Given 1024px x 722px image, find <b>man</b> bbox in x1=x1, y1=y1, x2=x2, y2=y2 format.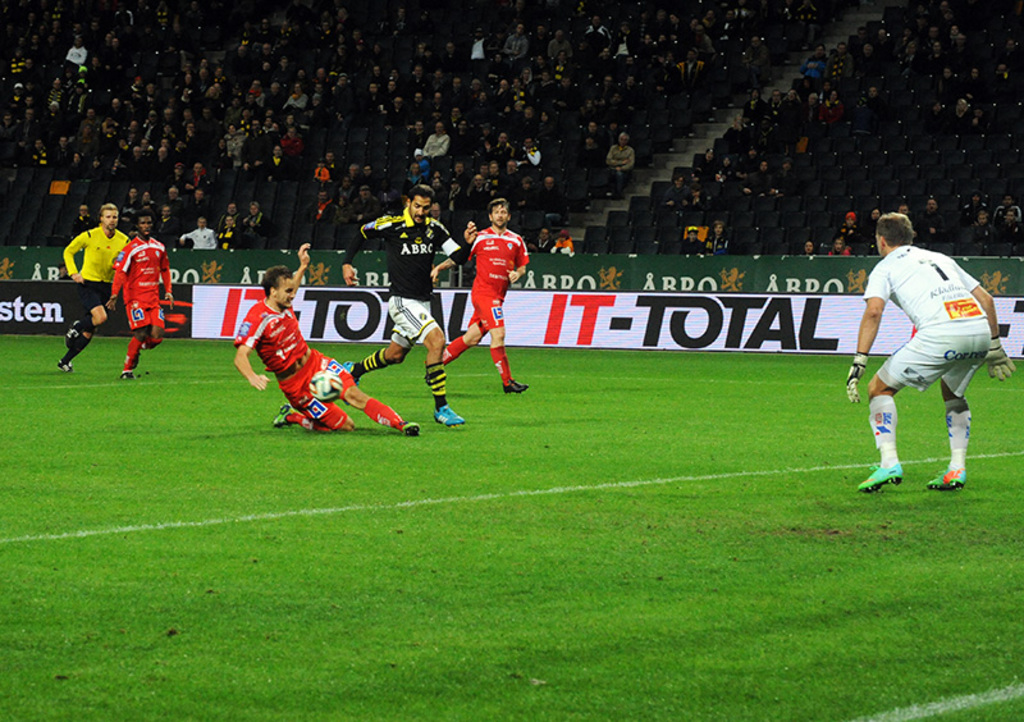
x1=100, y1=210, x2=174, y2=376.
